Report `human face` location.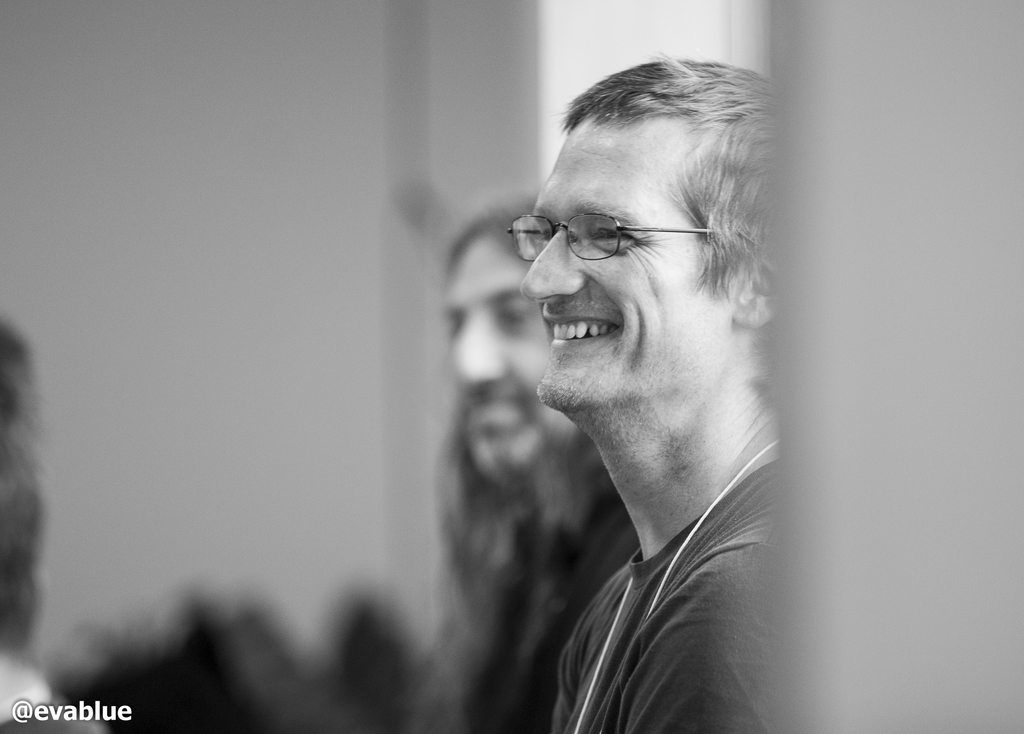
Report: box(515, 115, 741, 415).
